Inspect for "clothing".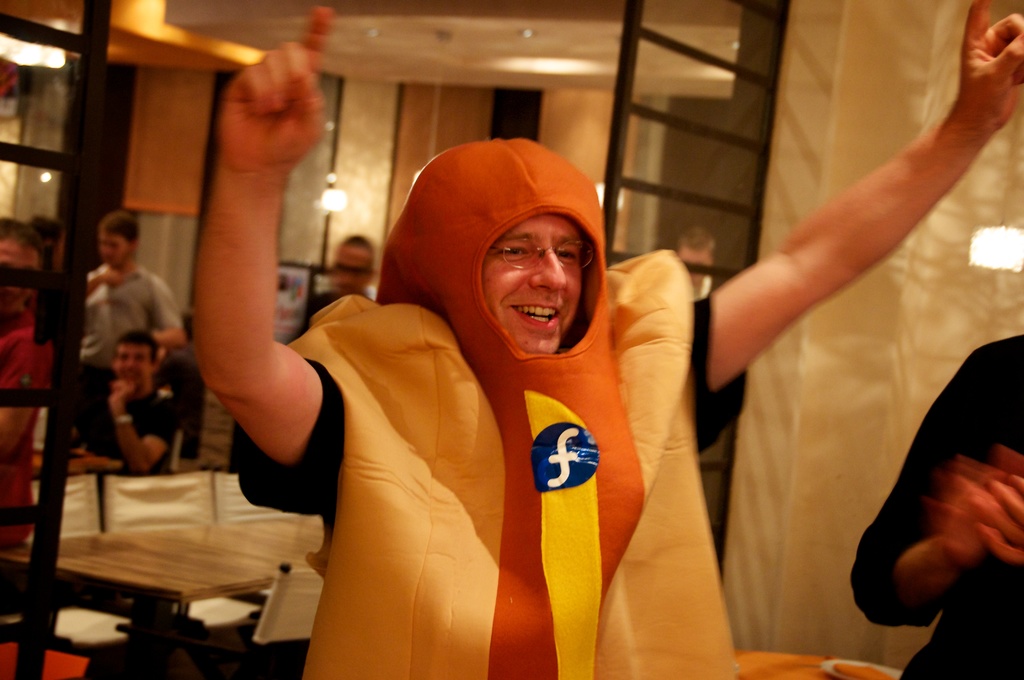
Inspection: BBox(283, 292, 340, 343).
